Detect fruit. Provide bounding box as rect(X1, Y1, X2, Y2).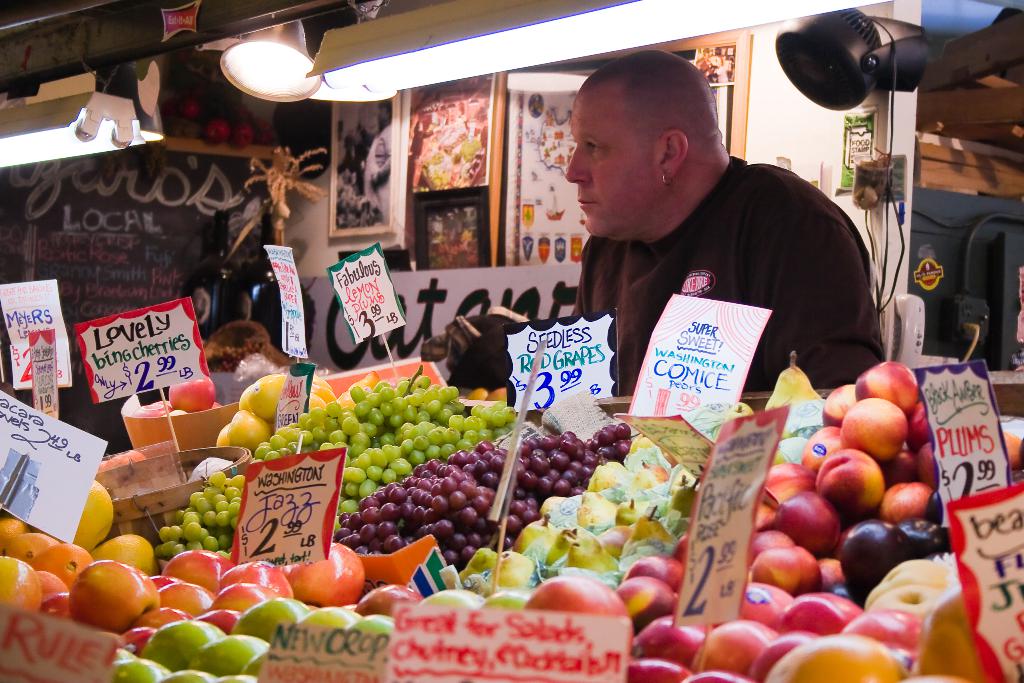
rect(57, 550, 152, 638).
